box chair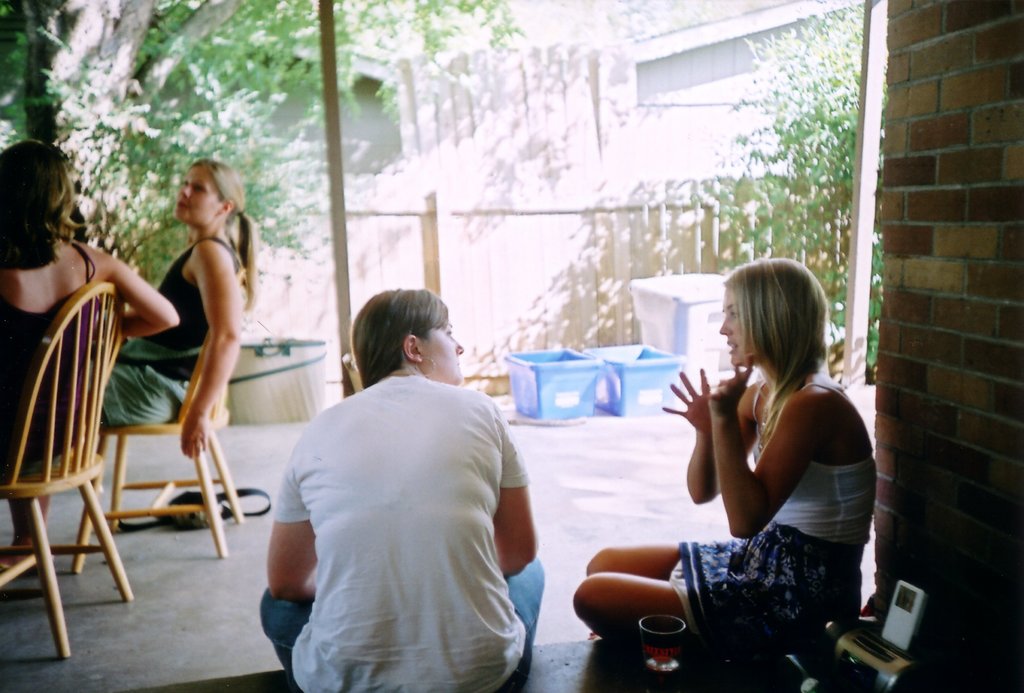
x1=0 y1=282 x2=124 y2=654
